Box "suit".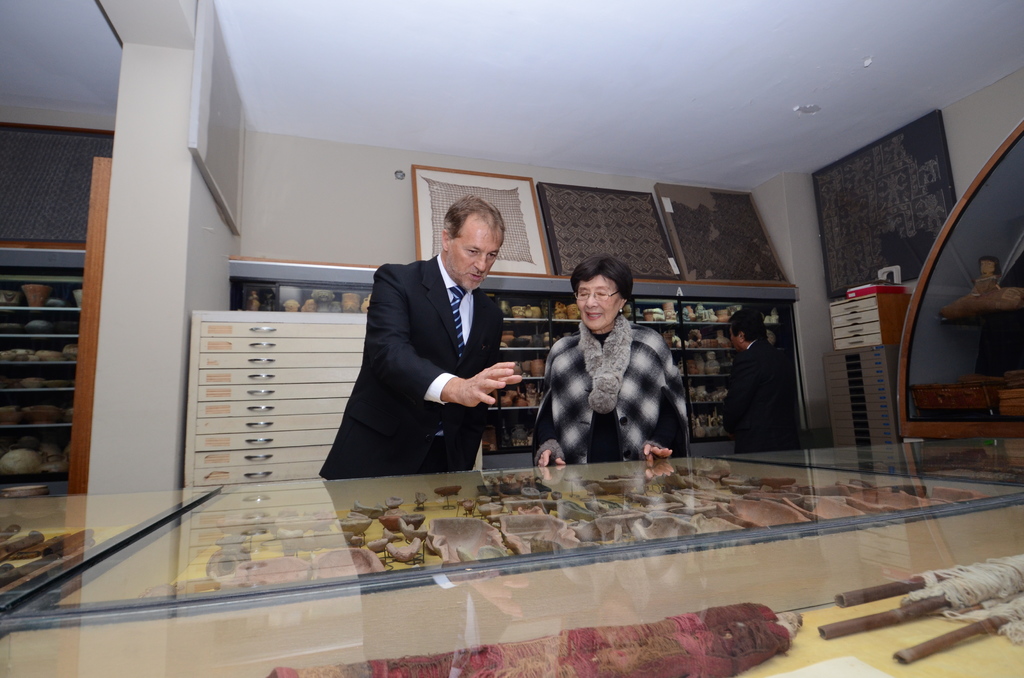
{"left": 720, "top": 339, "right": 804, "bottom": 454}.
